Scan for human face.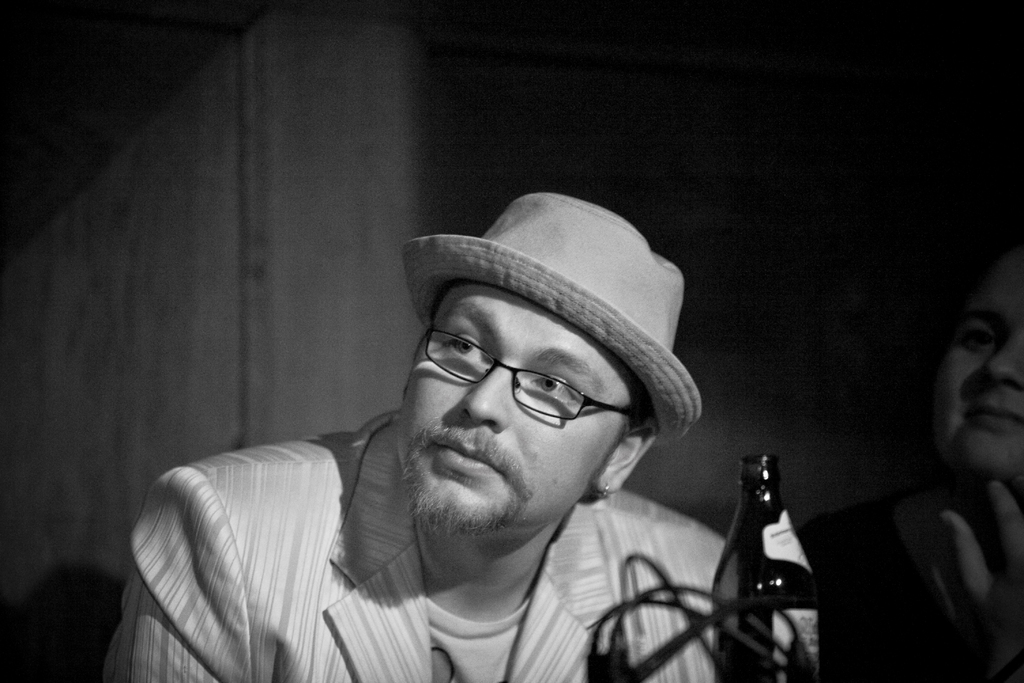
Scan result: (left=939, top=262, right=1023, bottom=483).
